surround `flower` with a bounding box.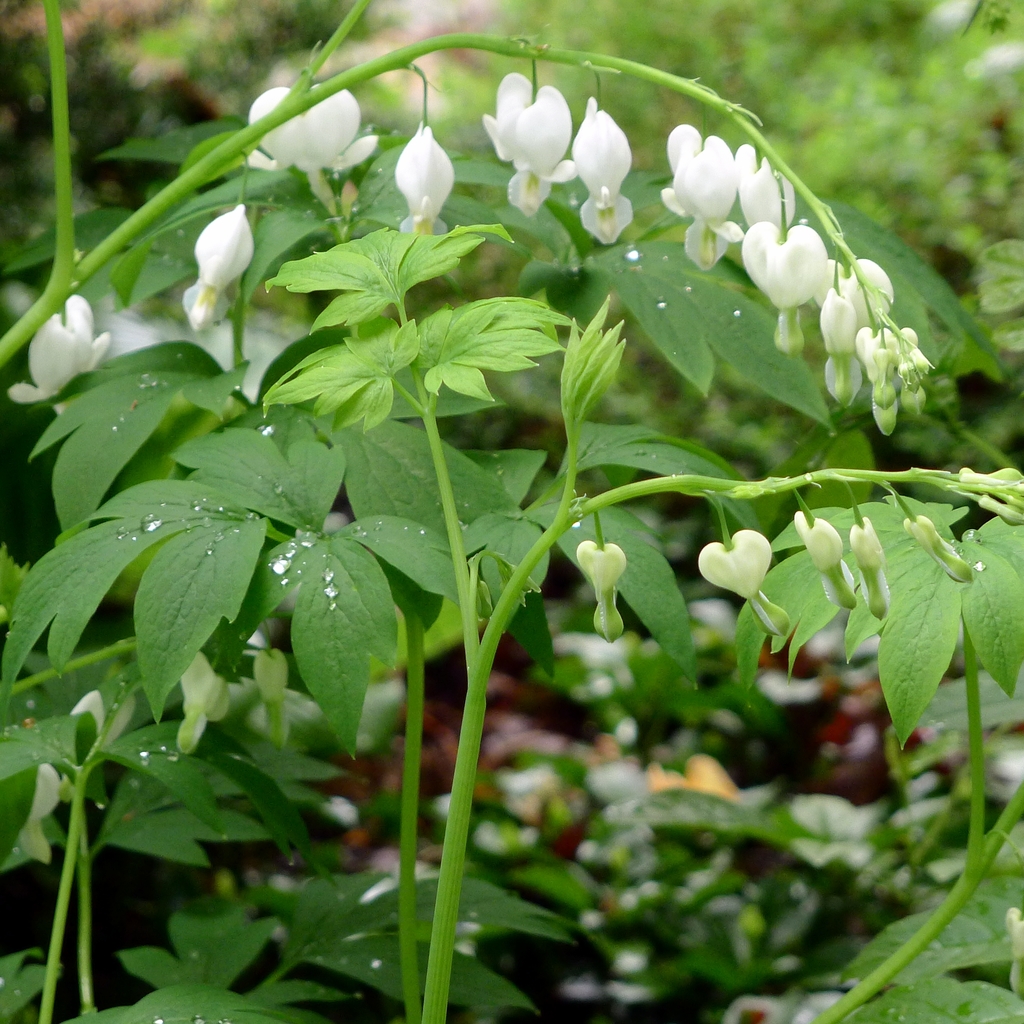
select_region(11, 298, 114, 405).
